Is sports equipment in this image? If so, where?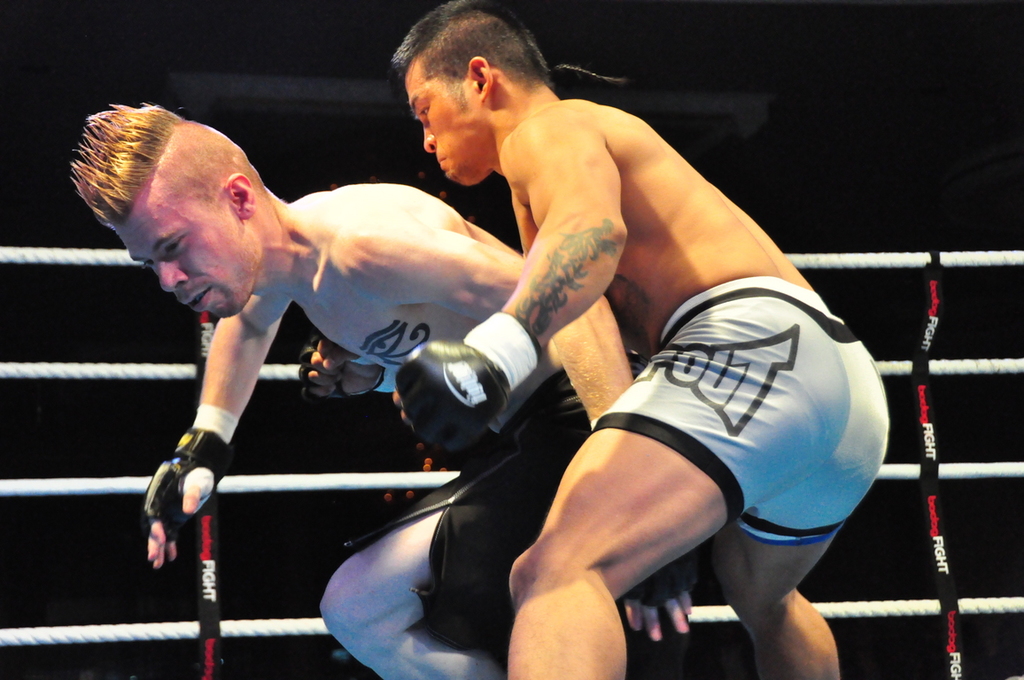
Yes, at [143, 428, 231, 546].
